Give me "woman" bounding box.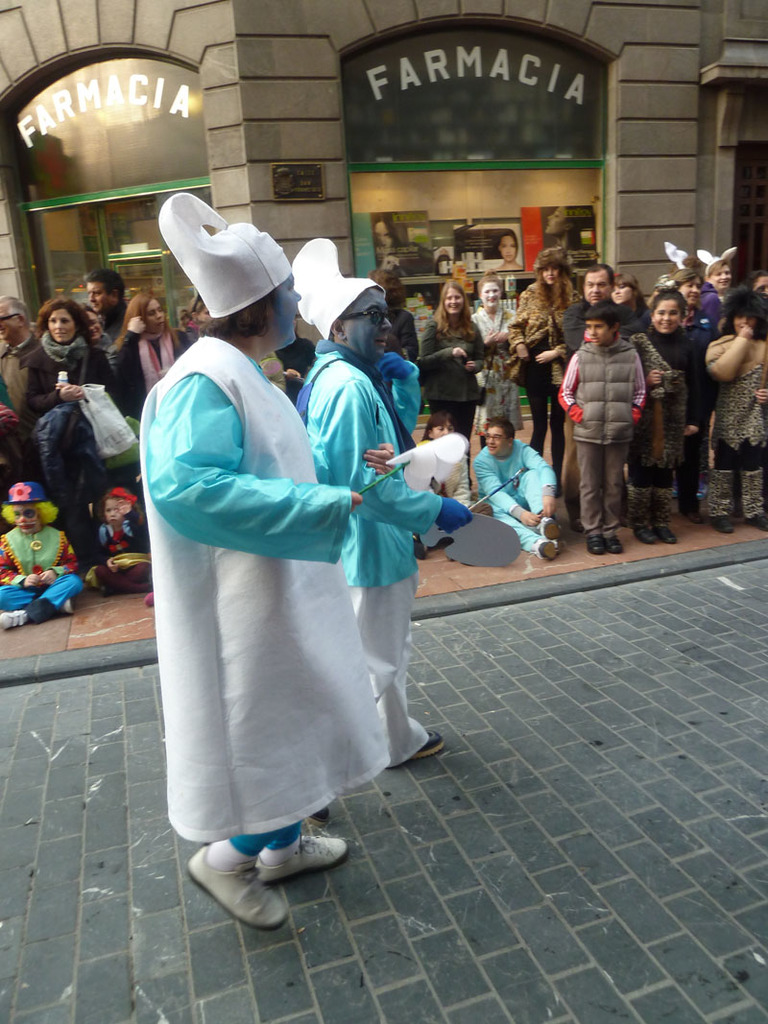
left=420, top=276, right=503, bottom=436.
